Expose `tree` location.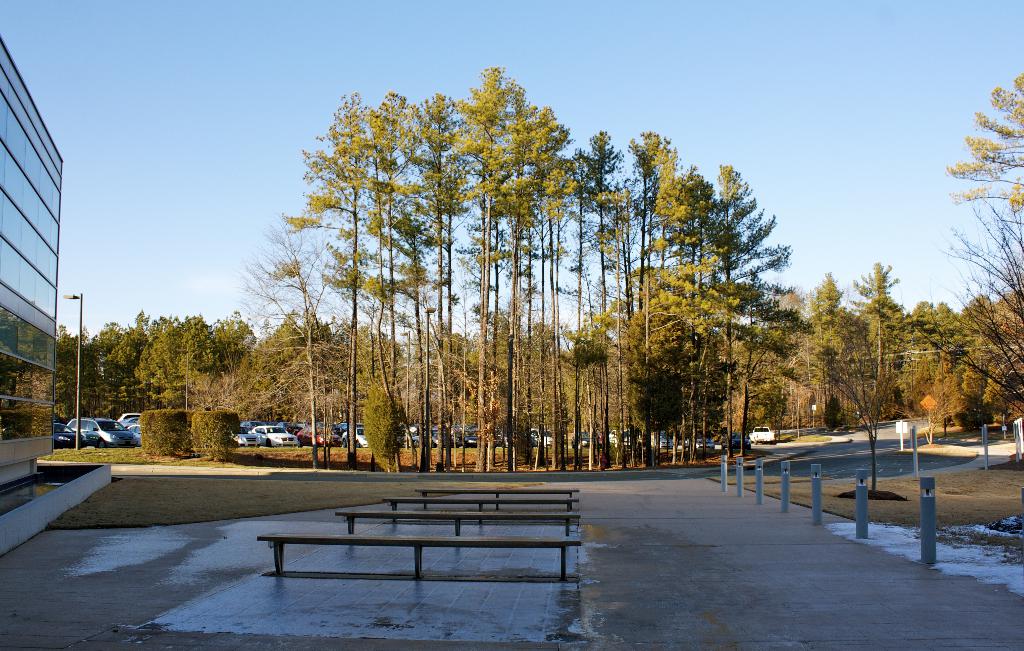
Exposed at bbox=(227, 211, 349, 484).
